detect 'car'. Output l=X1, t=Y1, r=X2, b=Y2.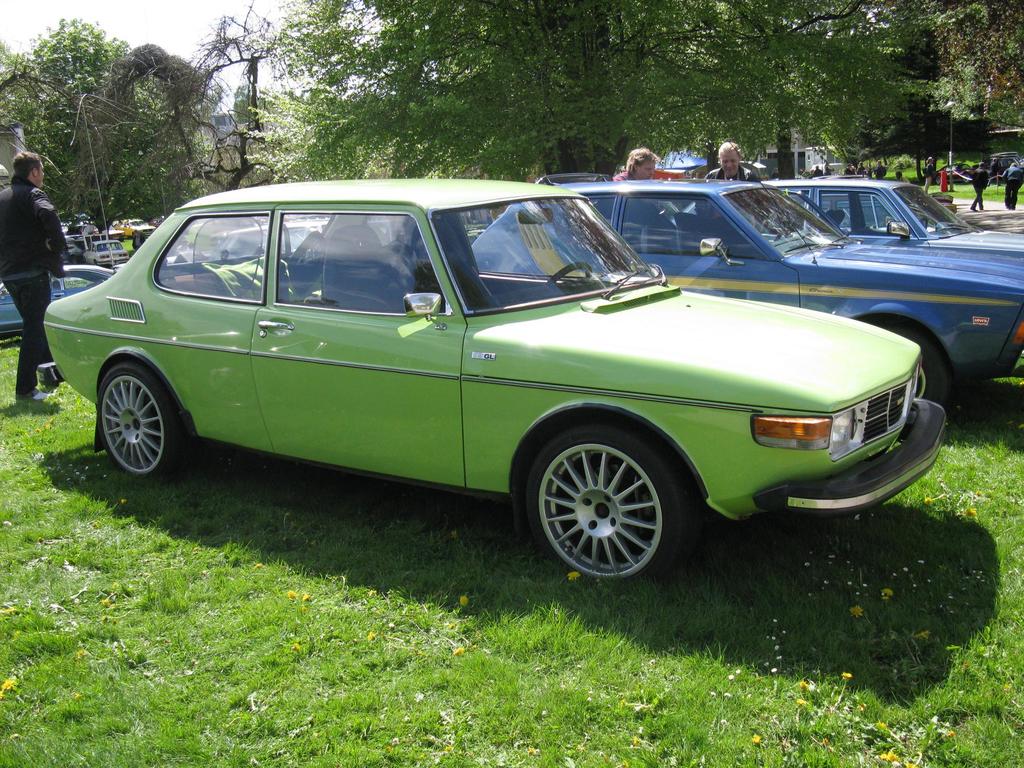
l=988, t=151, r=1023, b=177.
